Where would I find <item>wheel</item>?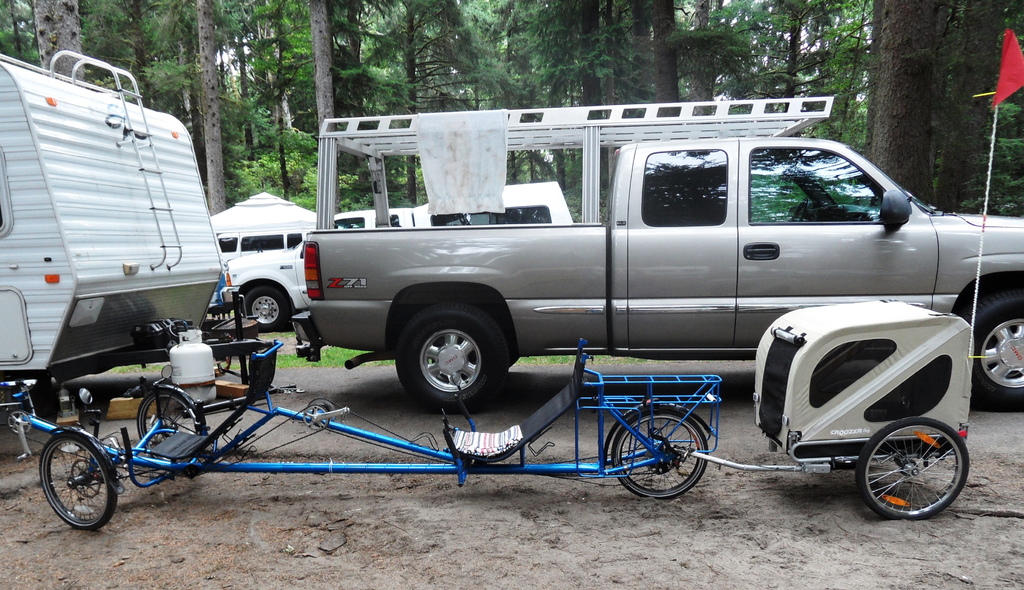
At 390 300 507 407.
